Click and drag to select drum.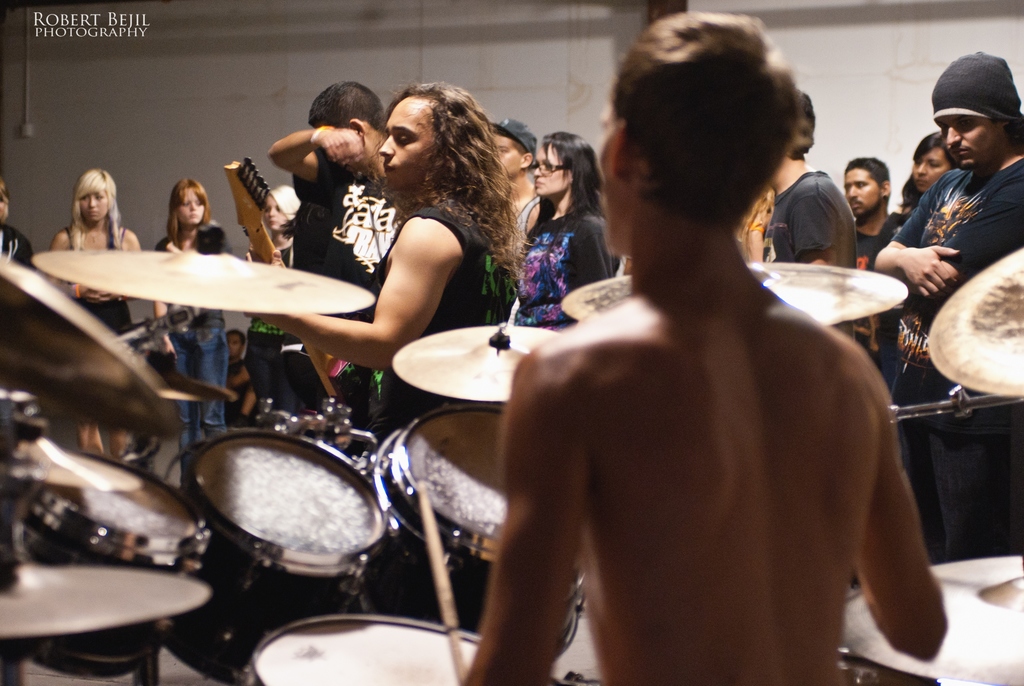
Selection: <box>244,616,482,685</box>.
